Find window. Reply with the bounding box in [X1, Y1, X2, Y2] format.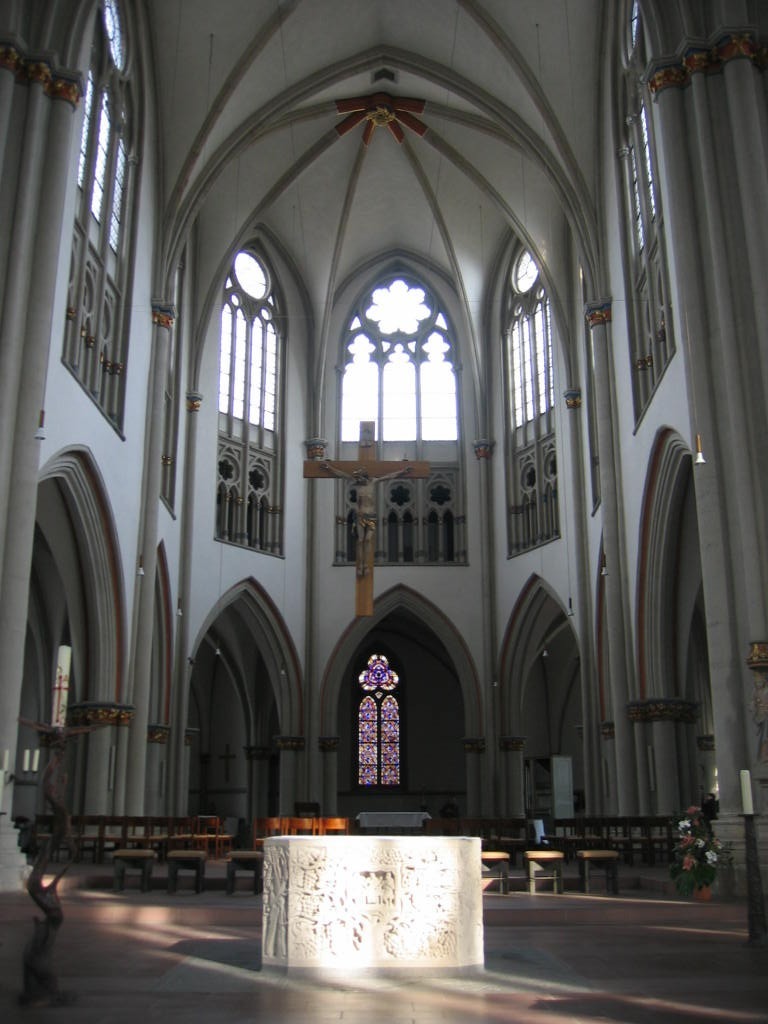
[60, 7, 147, 429].
